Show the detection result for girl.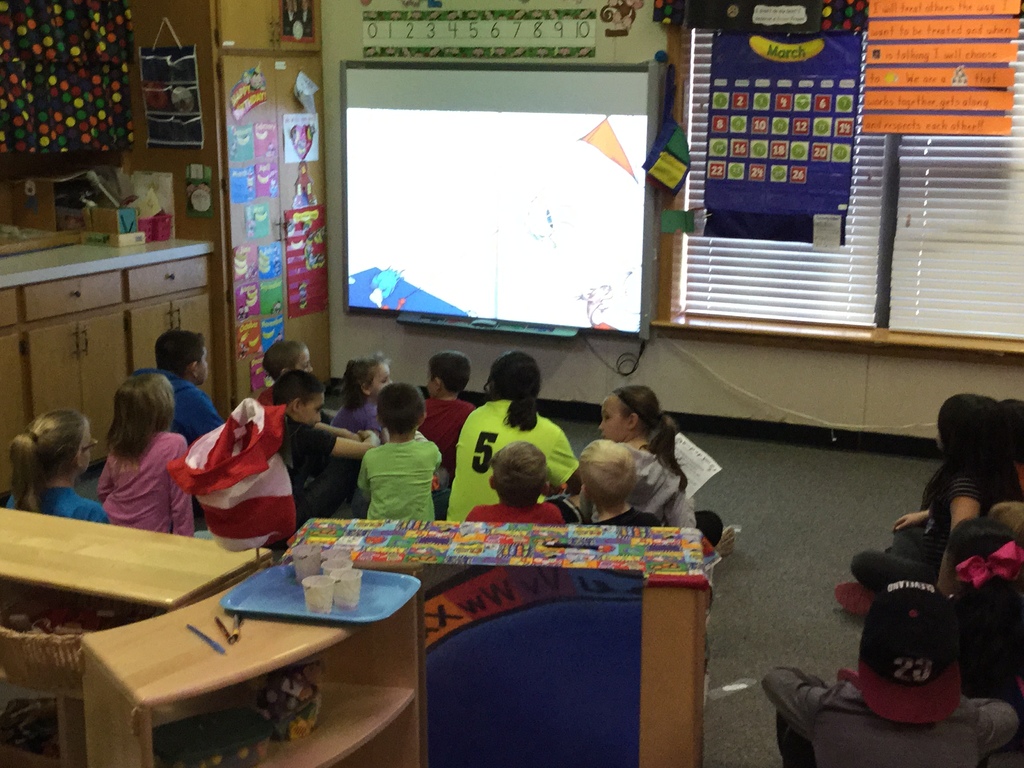
{"x1": 833, "y1": 394, "x2": 1023, "y2": 614}.
